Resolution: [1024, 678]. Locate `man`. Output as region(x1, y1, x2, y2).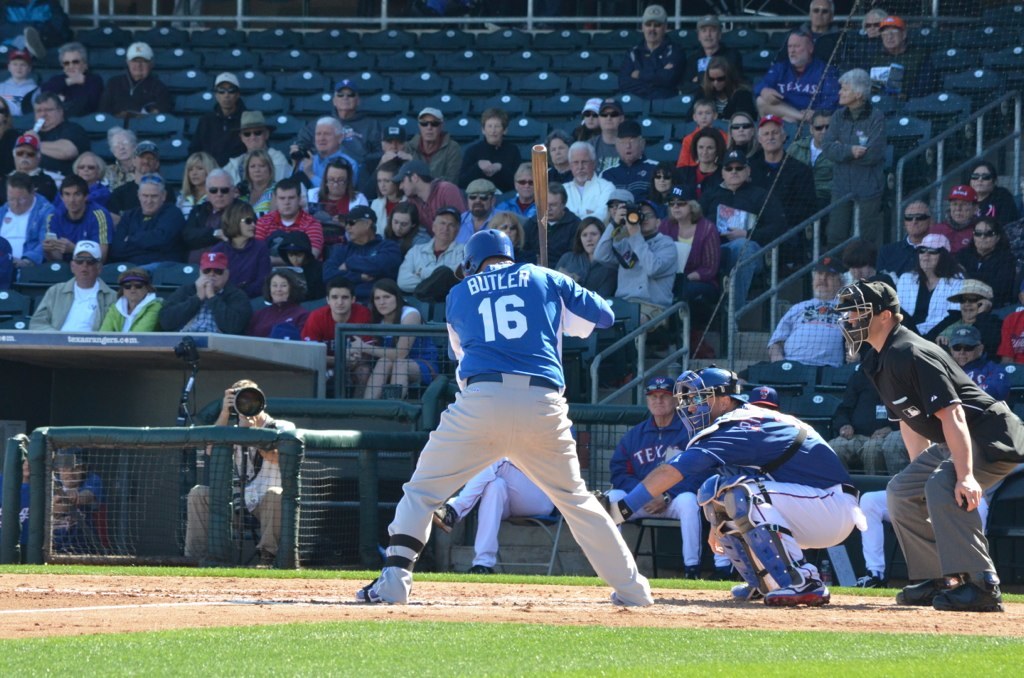
region(182, 169, 251, 258).
